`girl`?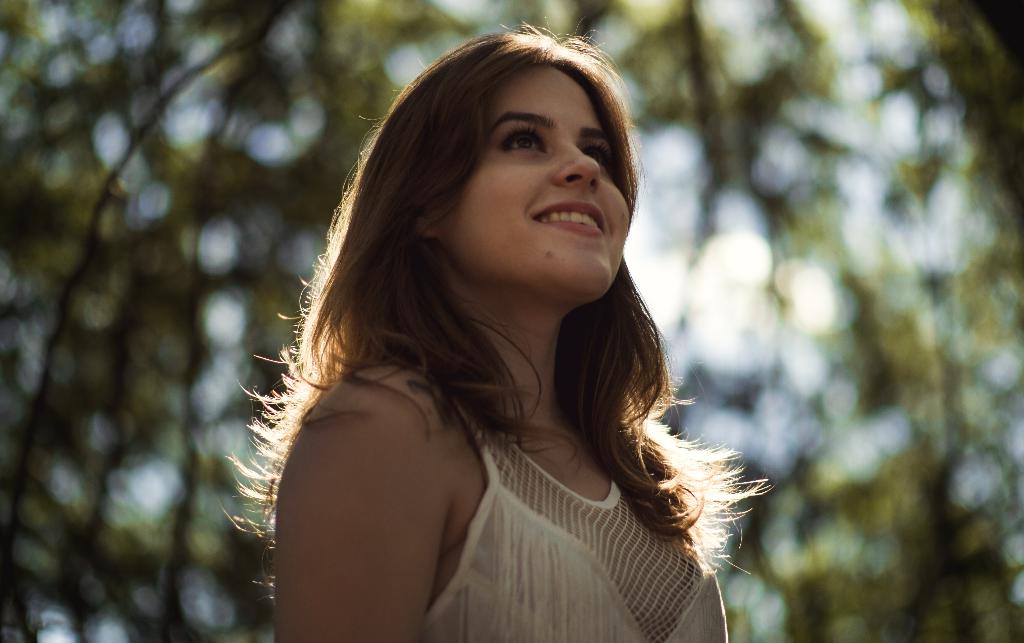
211, 12, 788, 642
